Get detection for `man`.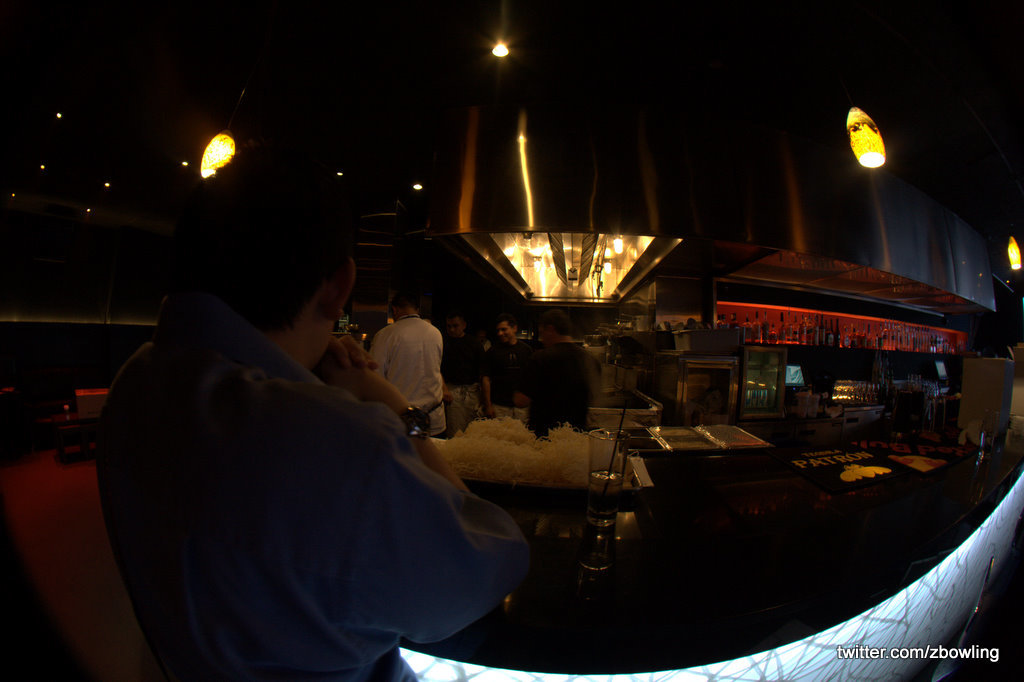
Detection: 369,288,454,439.
